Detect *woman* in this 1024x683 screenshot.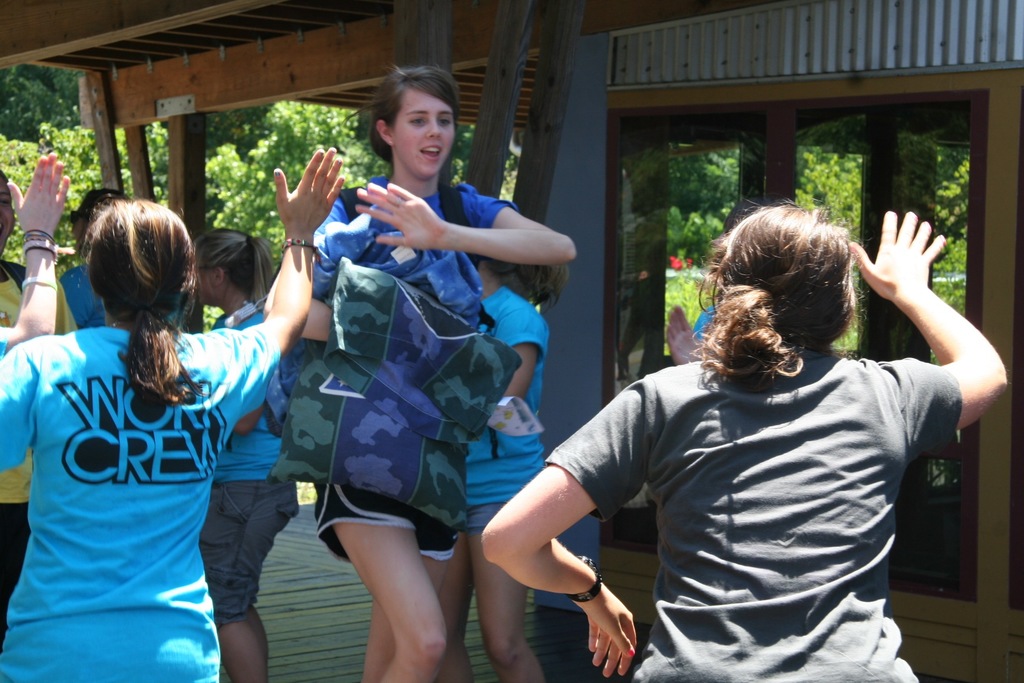
Detection: [0, 147, 350, 682].
